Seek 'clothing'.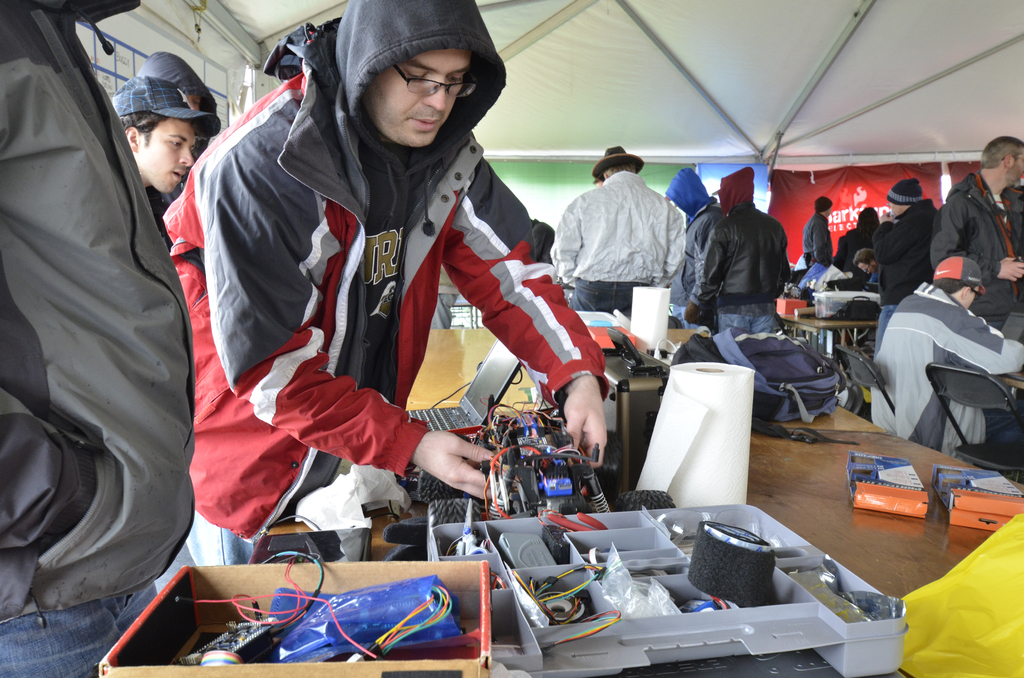
bbox(868, 278, 1023, 456).
